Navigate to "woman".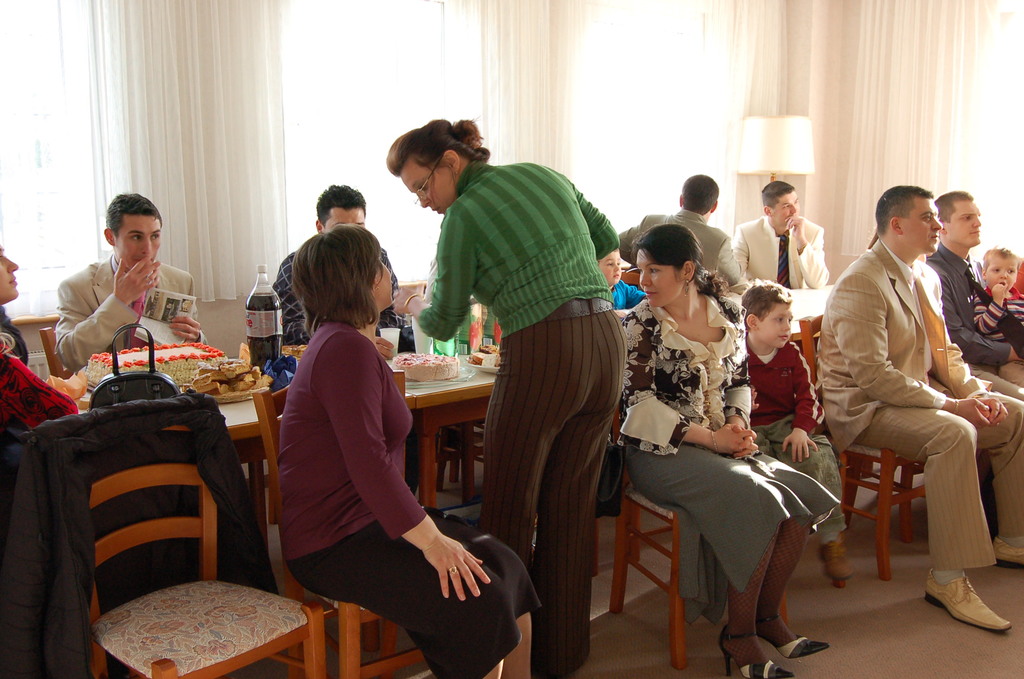
Navigation target: bbox=[0, 240, 33, 376].
